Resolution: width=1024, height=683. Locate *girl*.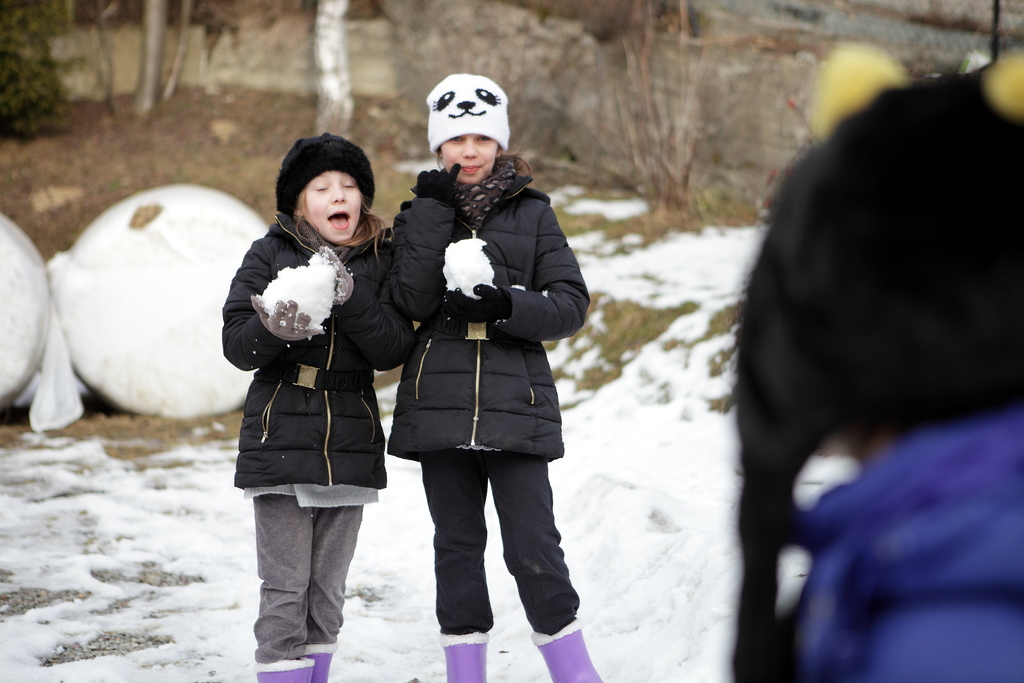
222, 131, 419, 682.
